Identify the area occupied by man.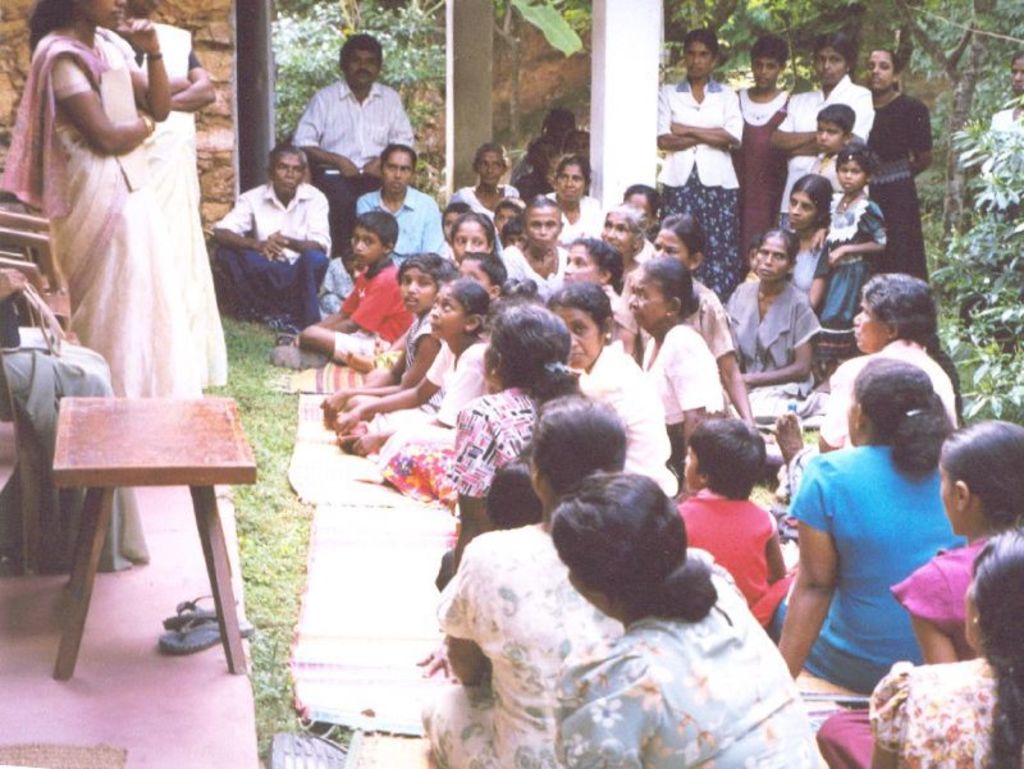
Area: [left=273, top=35, right=411, bottom=212].
